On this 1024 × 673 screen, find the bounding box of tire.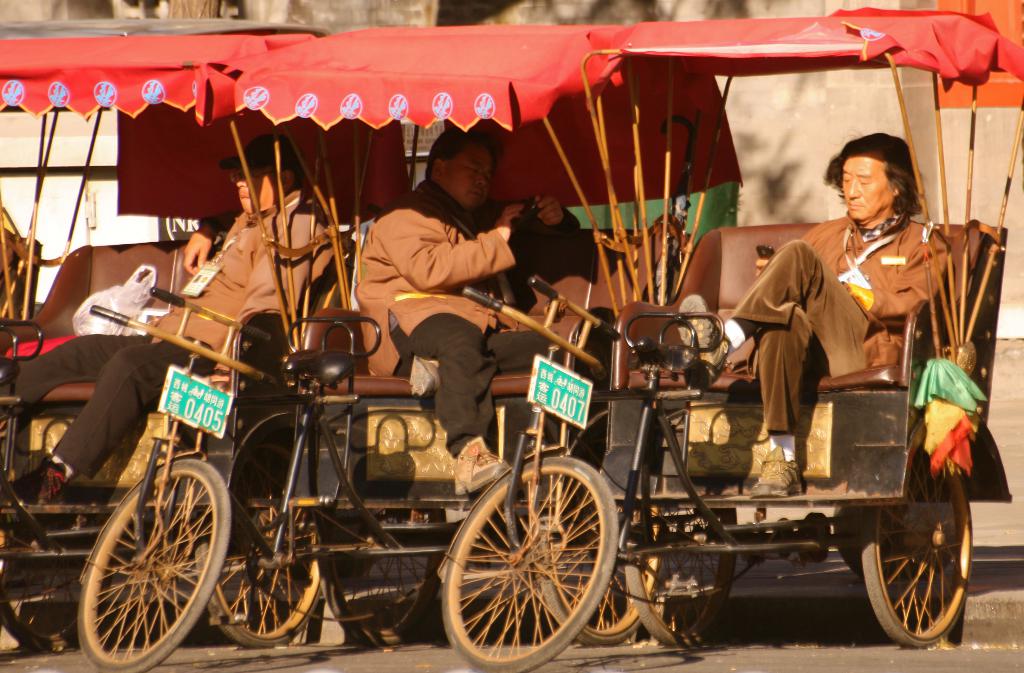
Bounding box: locate(210, 483, 326, 644).
